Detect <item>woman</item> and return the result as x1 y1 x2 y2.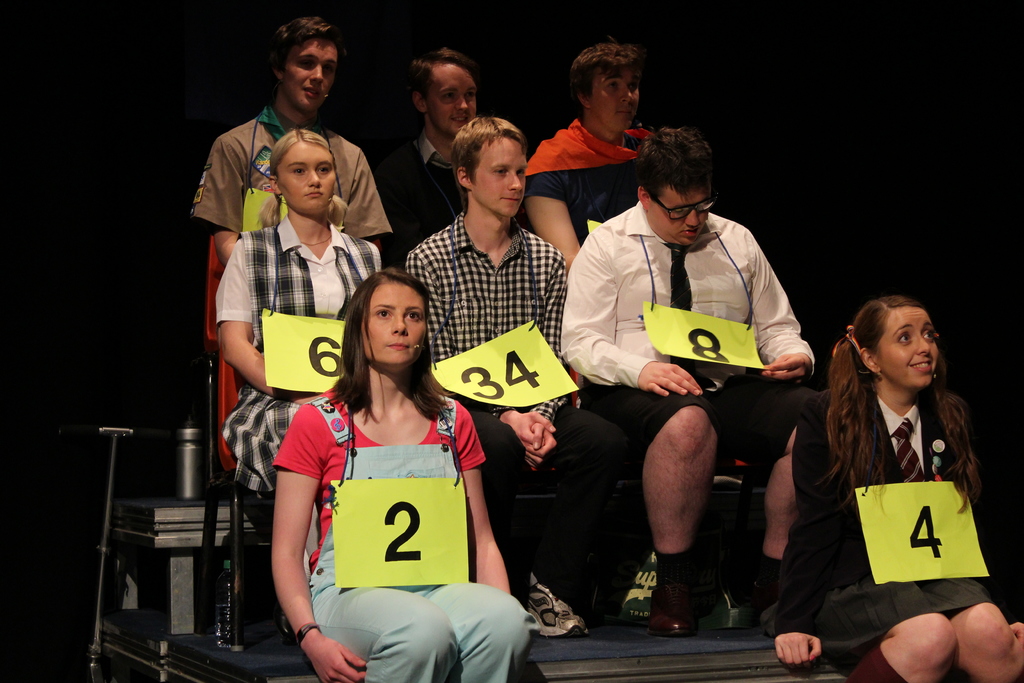
271 262 538 682.
